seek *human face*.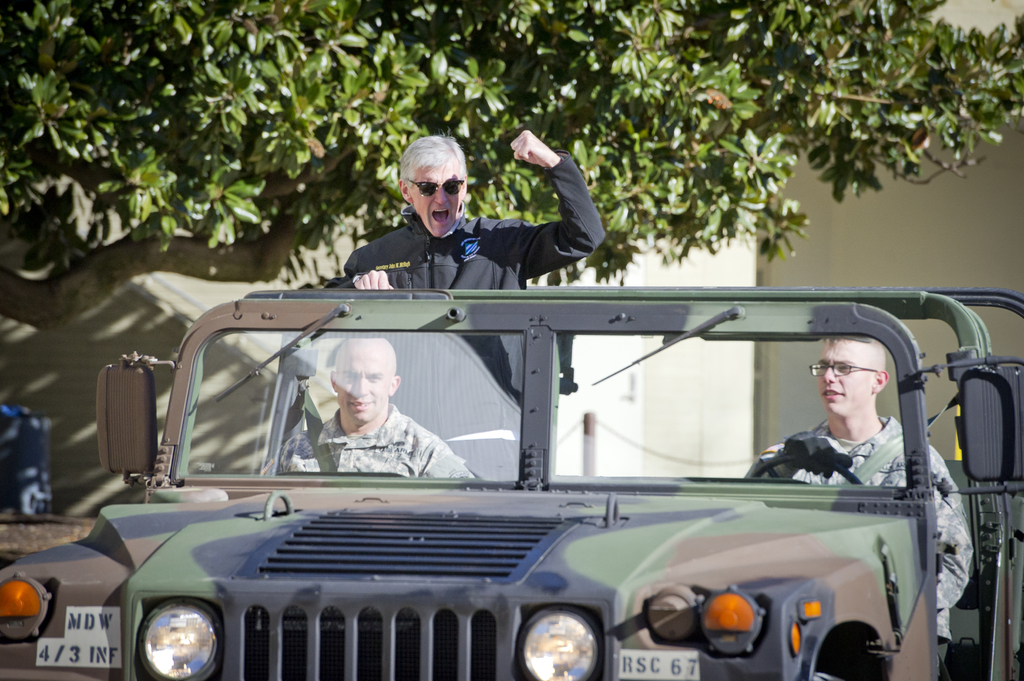
left=332, top=341, right=391, bottom=422.
